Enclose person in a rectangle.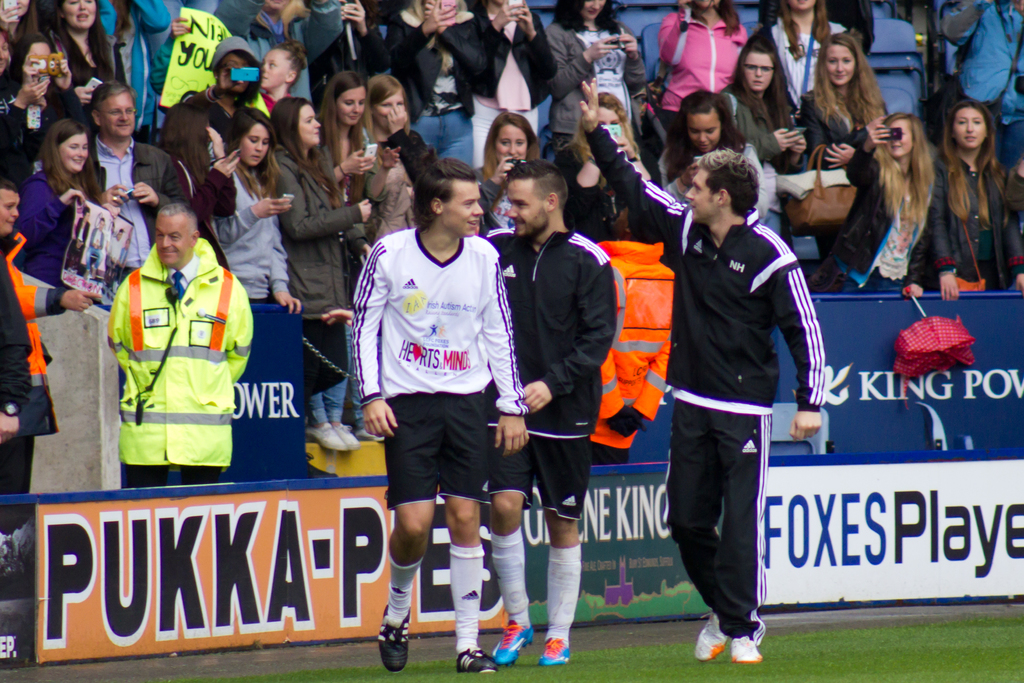
(580,69,827,668).
